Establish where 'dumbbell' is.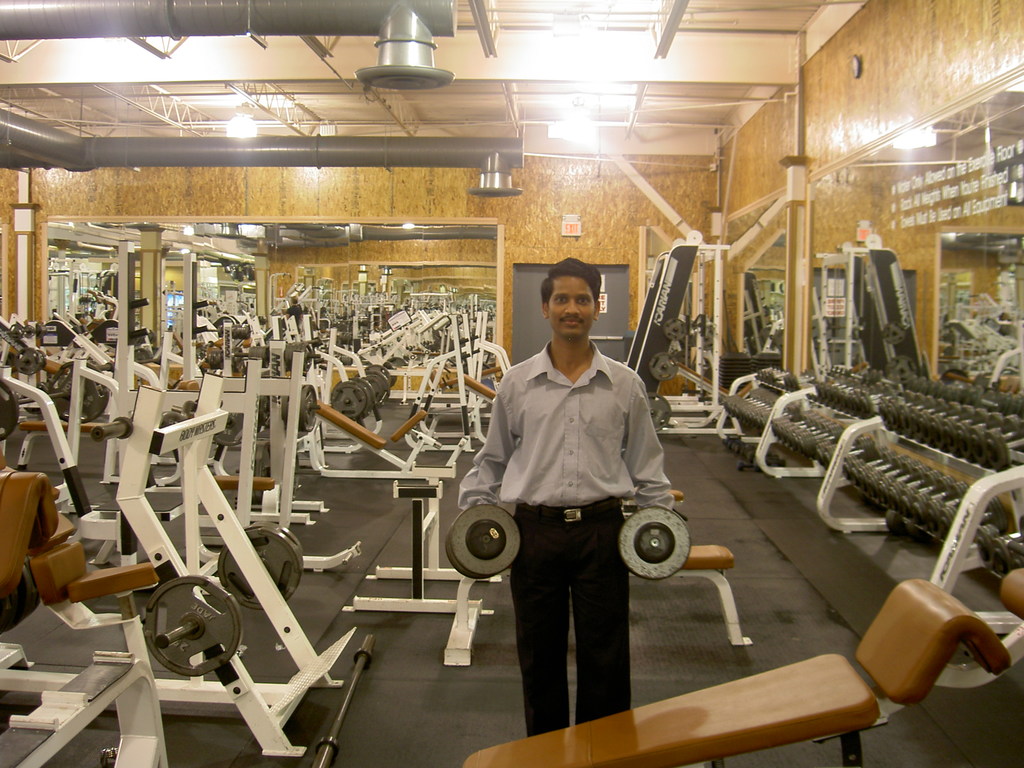
Established at 613, 502, 694, 582.
